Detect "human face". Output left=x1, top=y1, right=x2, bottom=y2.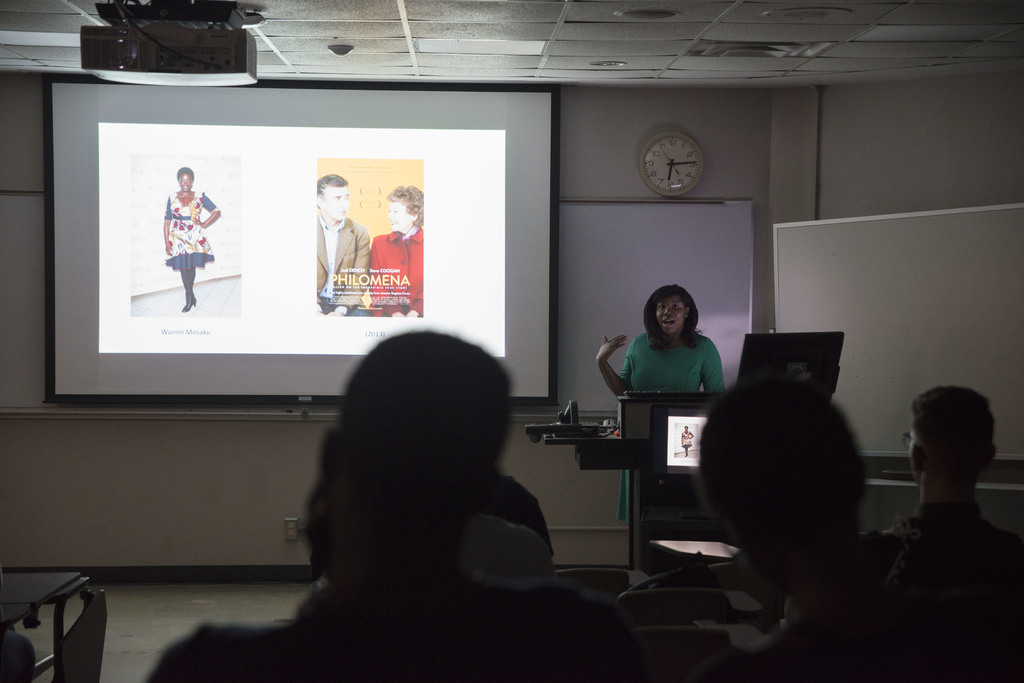
left=323, top=188, right=349, bottom=221.
